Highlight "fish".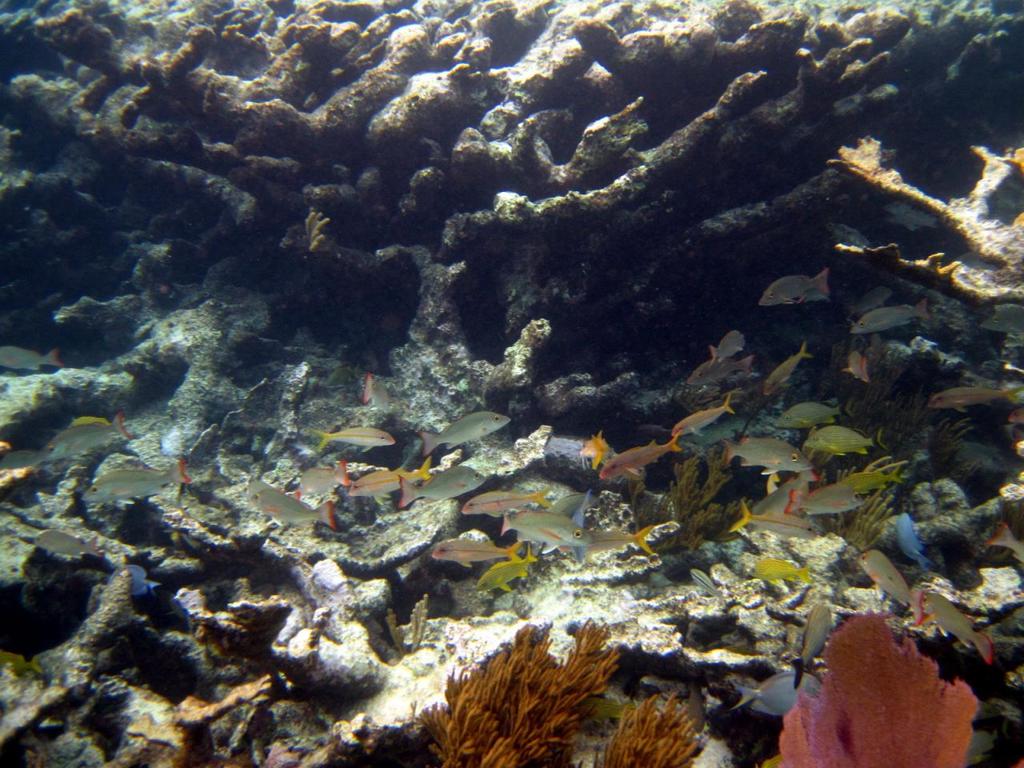
Highlighted region: select_region(41, 410, 127, 458).
